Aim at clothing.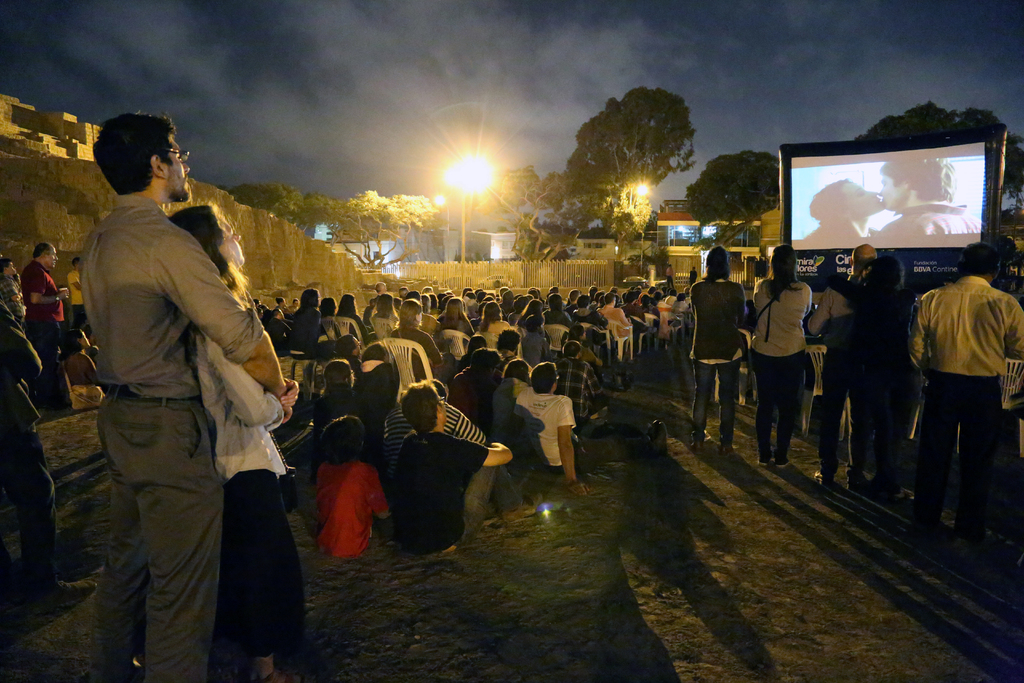
Aimed at rect(909, 276, 1023, 503).
